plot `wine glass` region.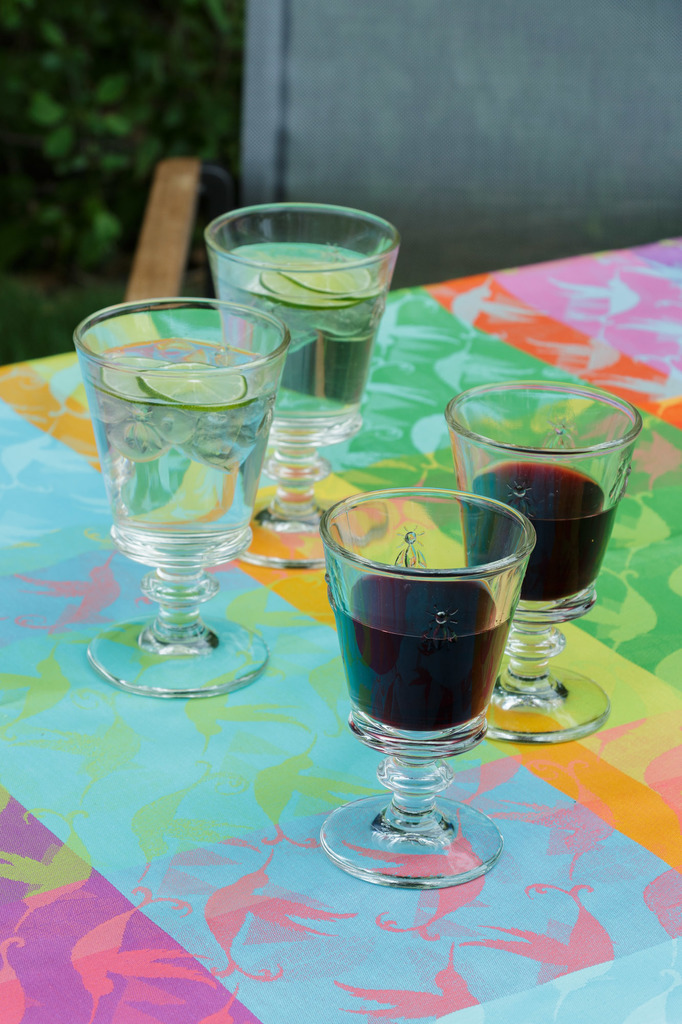
Plotted at 75:300:294:701.
